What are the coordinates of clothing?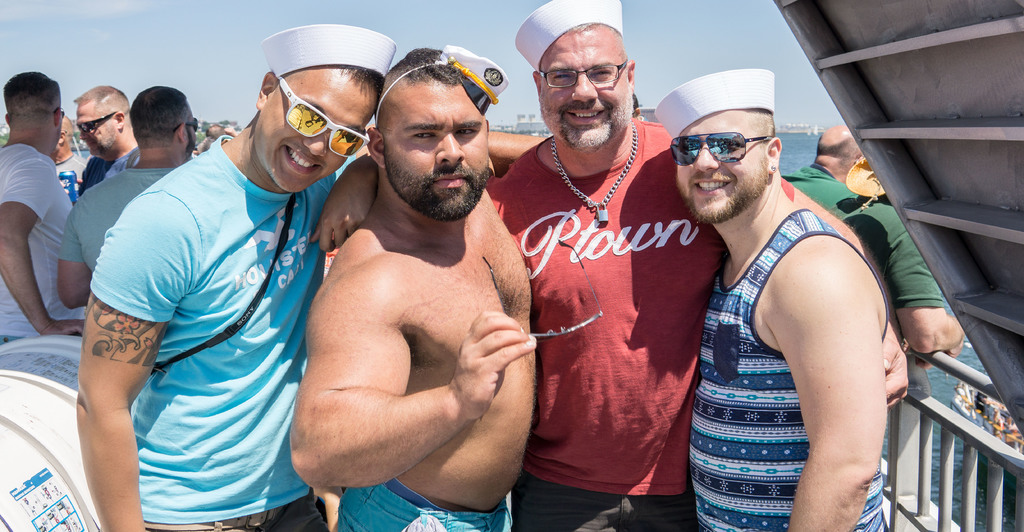
<region>790, 161, 948, 313</region>.
